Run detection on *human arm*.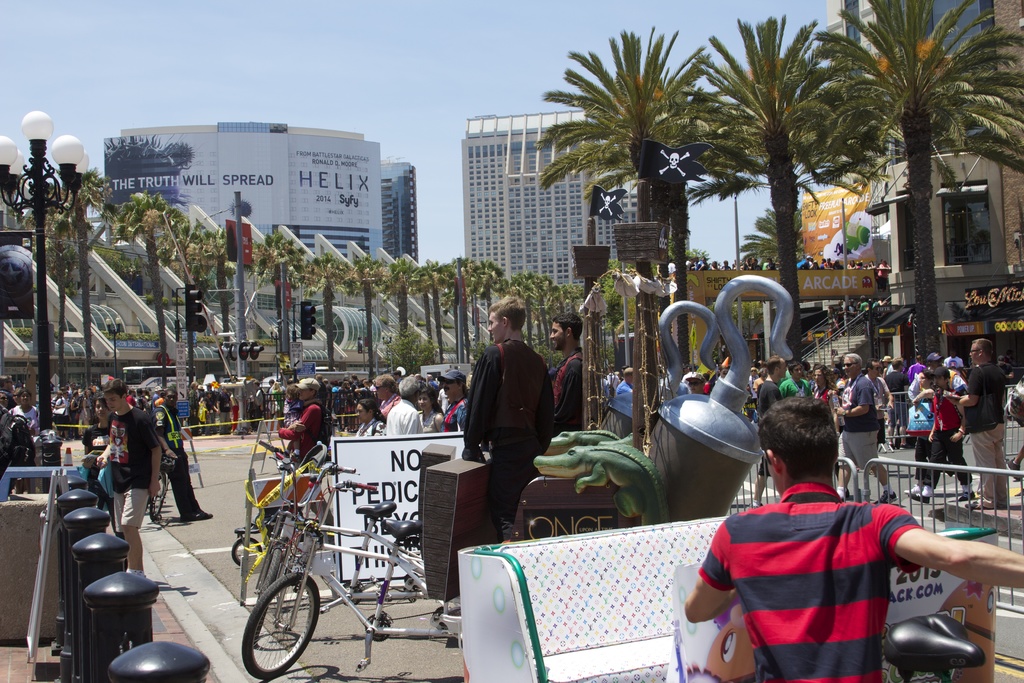
Result: pyautogui.locateOnScreen(950, 400, 969, 441).
